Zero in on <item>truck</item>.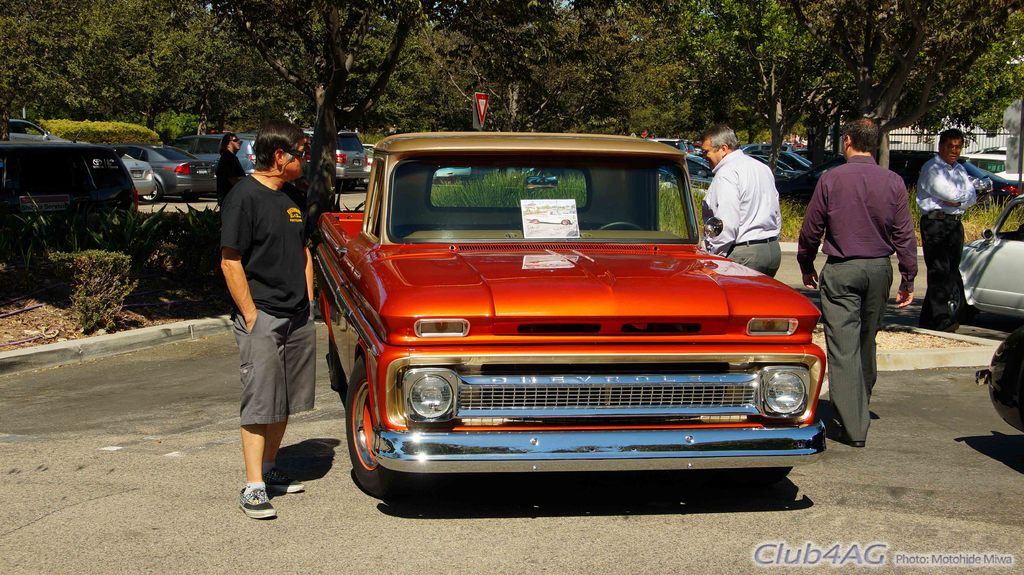
Zeroed in: <box>321,146,823,503</box>.
